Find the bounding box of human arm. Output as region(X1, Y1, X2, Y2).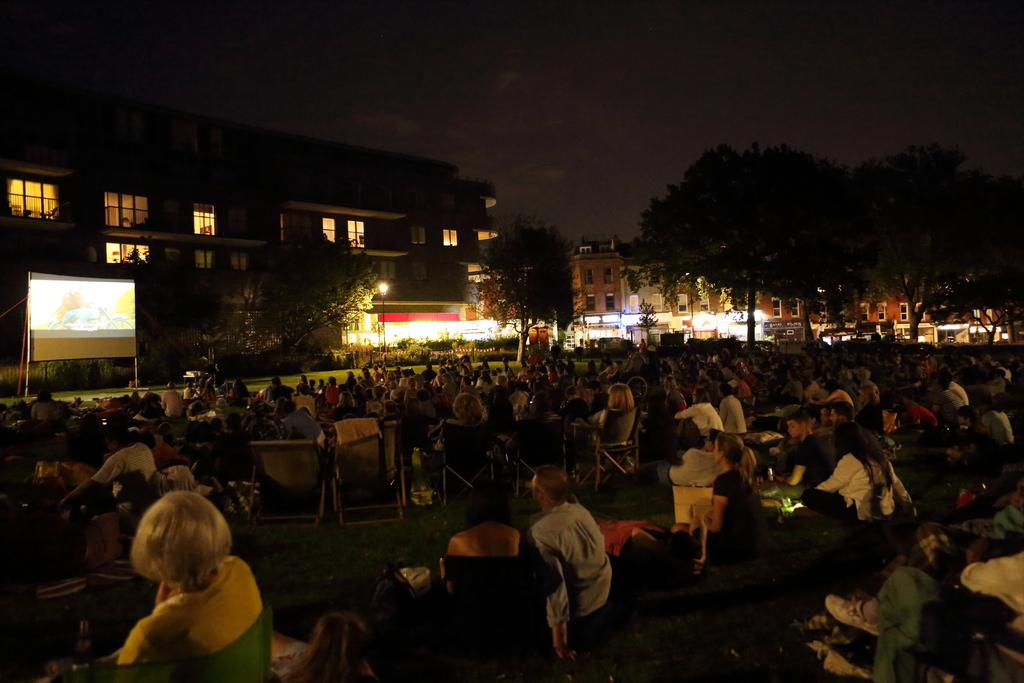
region(33, 405, 41, 421).
